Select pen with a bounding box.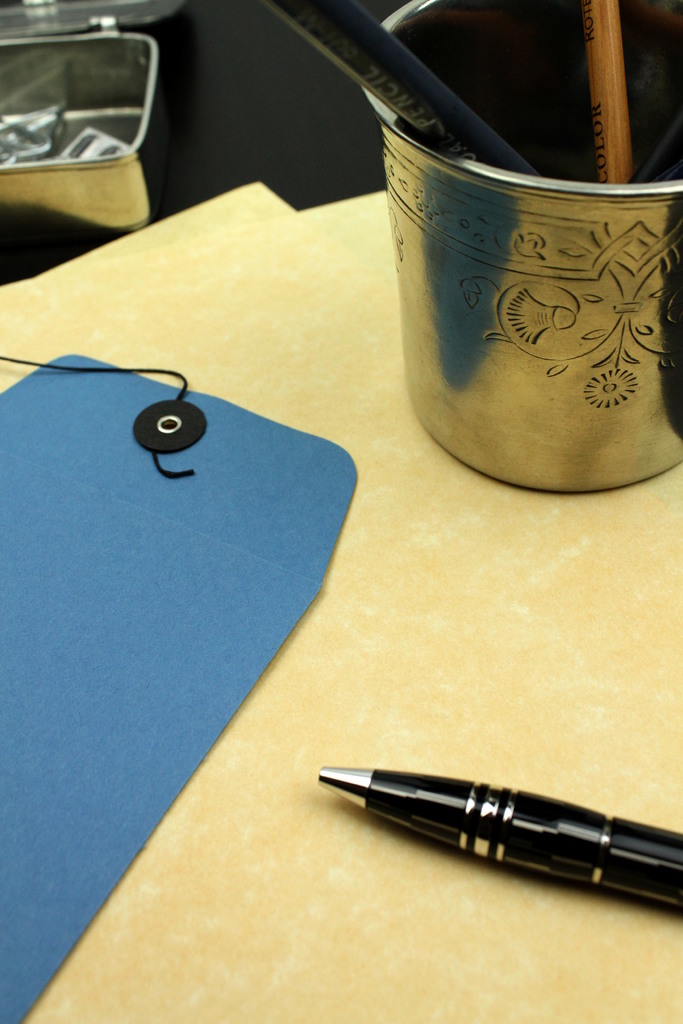
bbox=[262, 1, 554, 175].
